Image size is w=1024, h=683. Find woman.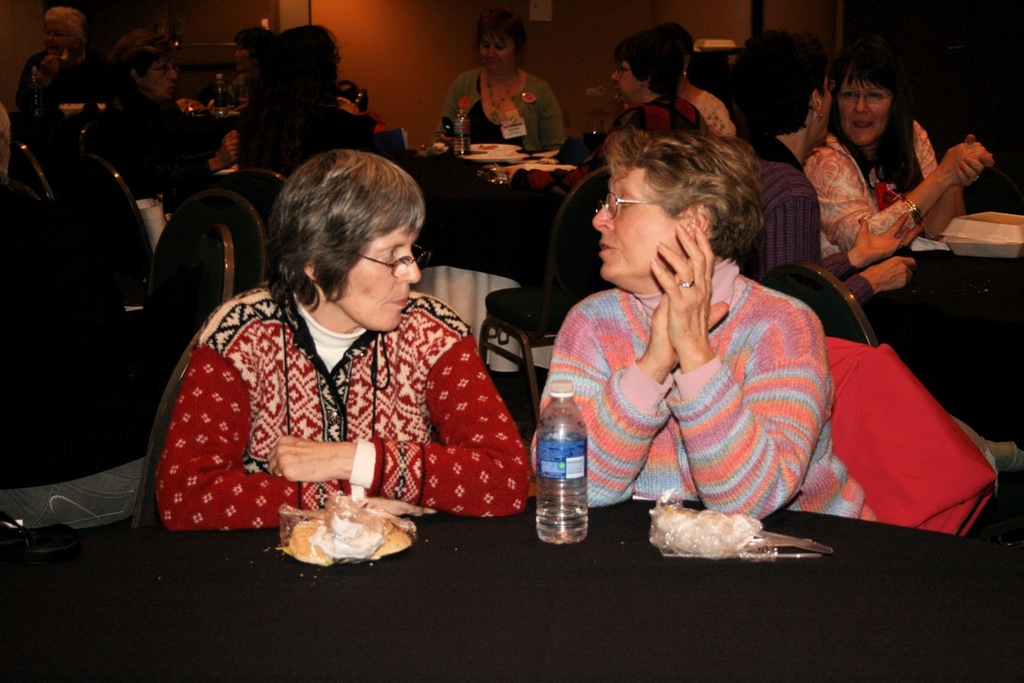
<box>666,5,756,149</box>.
